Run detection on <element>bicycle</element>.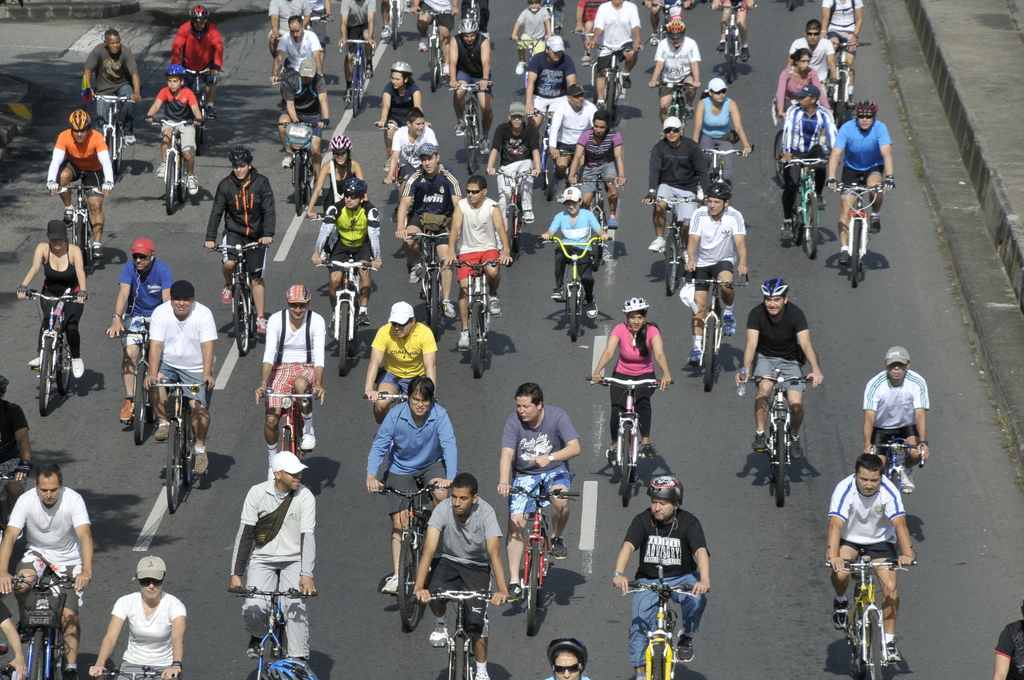
Result: (left=299, top=17, right=339, bottom=54).
